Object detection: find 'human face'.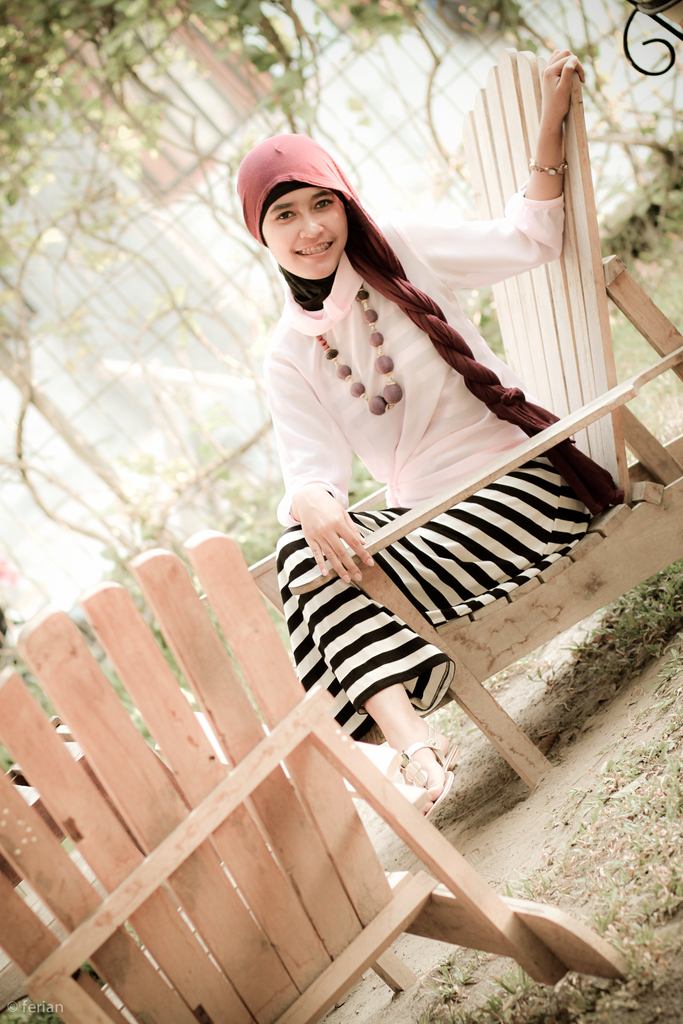
x1=258 y1=188 x2=344 y2=280.
